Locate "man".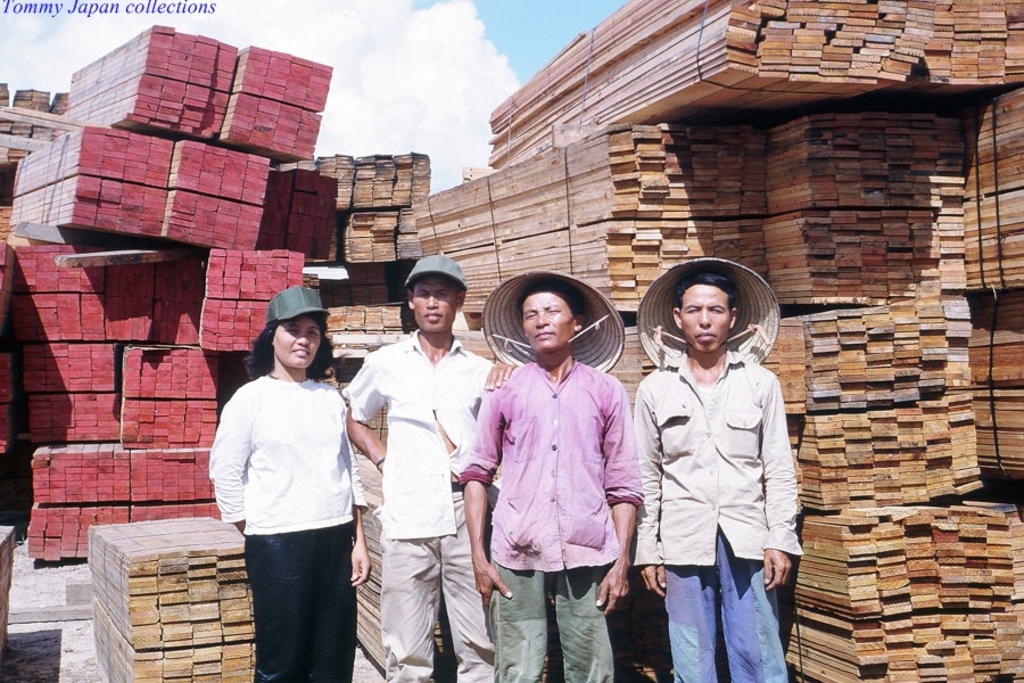
Bounding box: {"left": 459, "top": 287, "right": 639, "bottom": 682}.
